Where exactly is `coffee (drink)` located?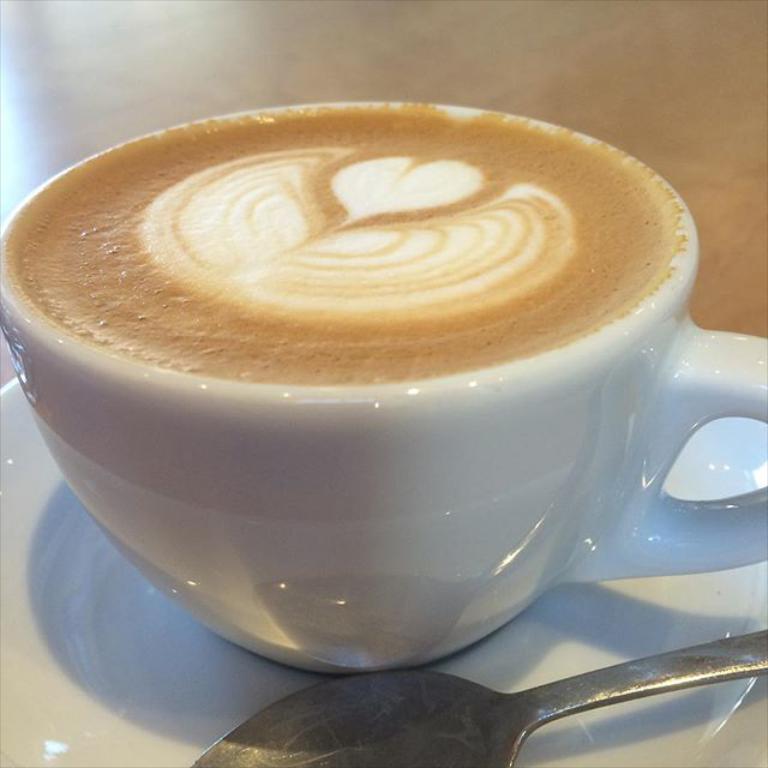
Its bounding box is [4,101,684,385].
